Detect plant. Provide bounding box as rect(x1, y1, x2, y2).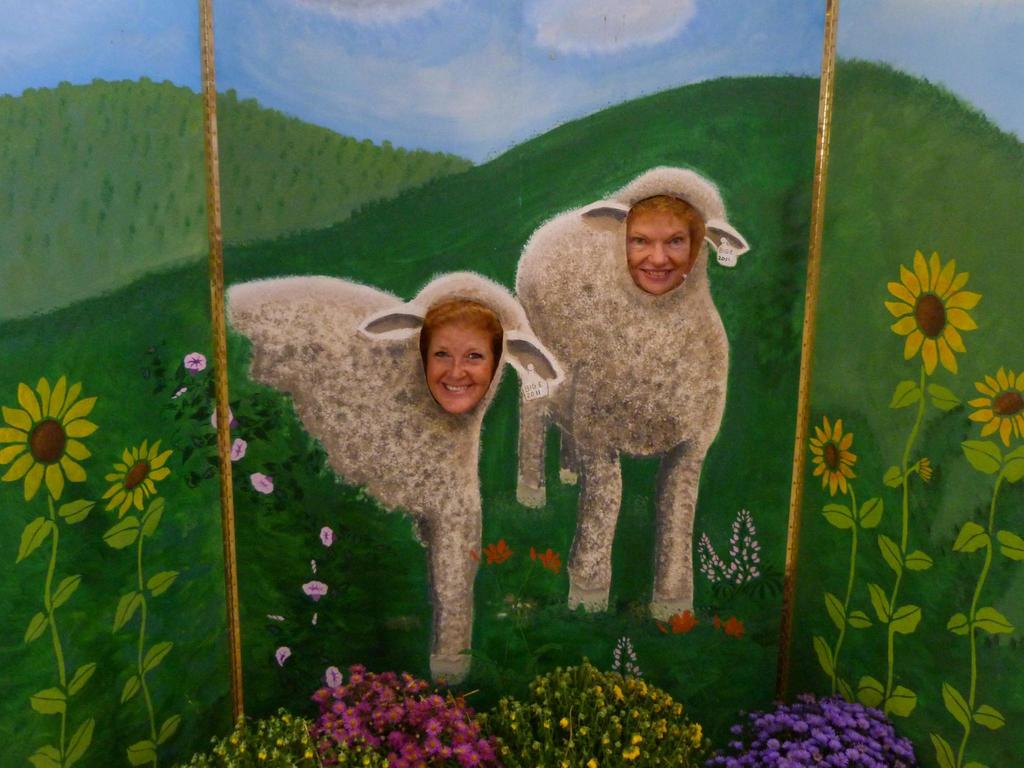
rect(727, 611, 749, 645).
